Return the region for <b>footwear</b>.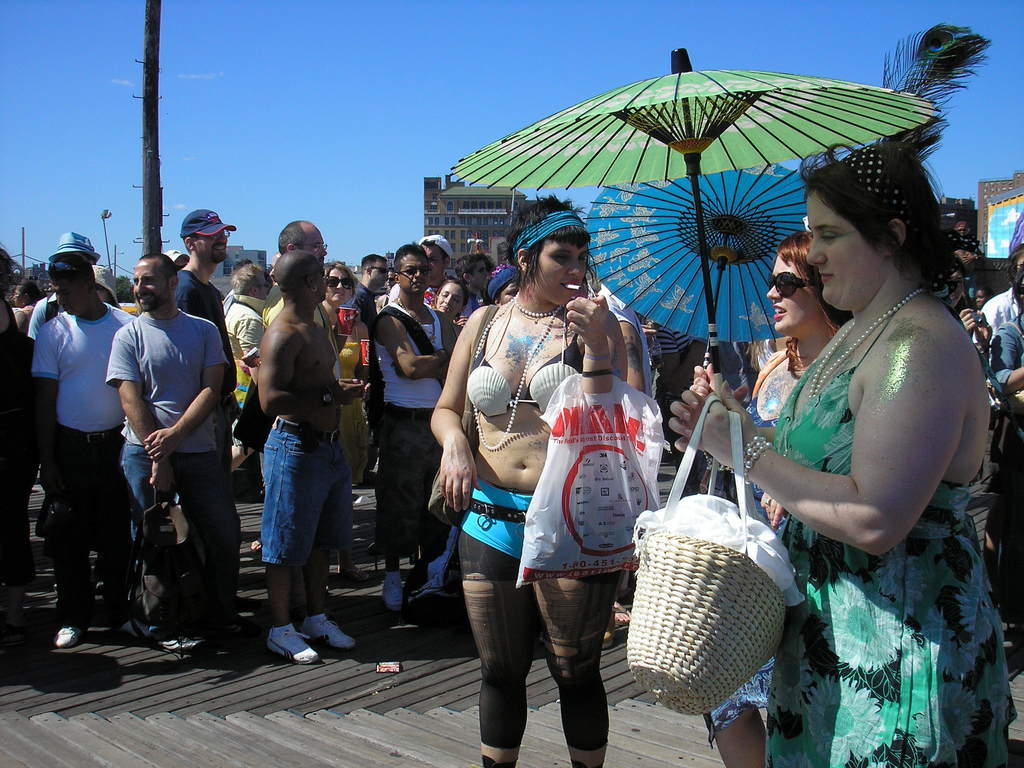
locate(263, 621, 321, 664).
